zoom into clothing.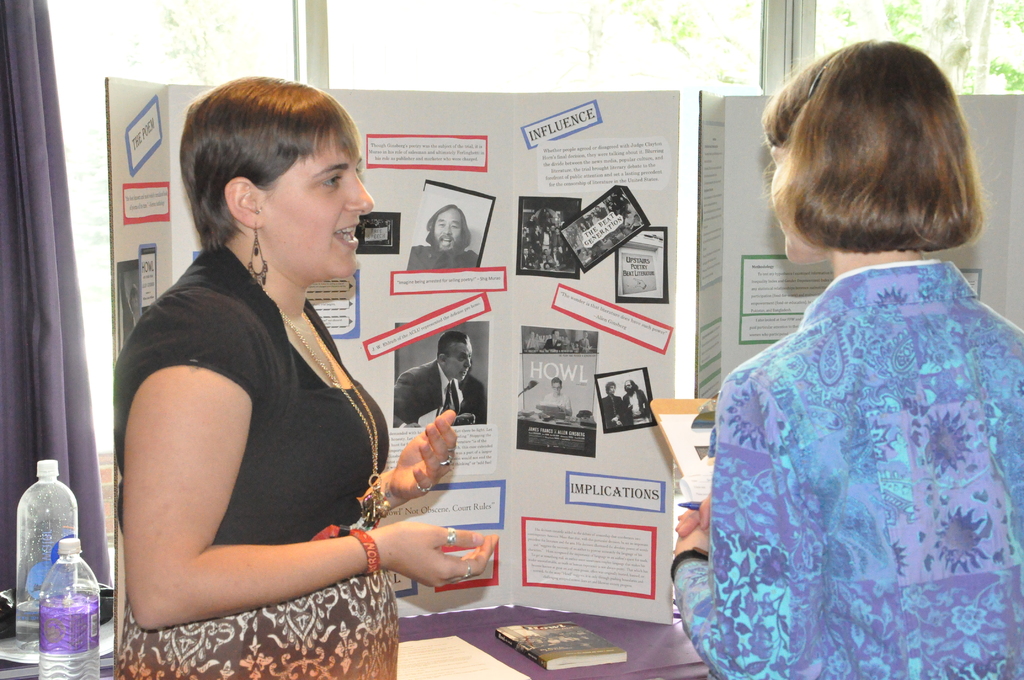
Zoom target: 651:266:1023:679.
